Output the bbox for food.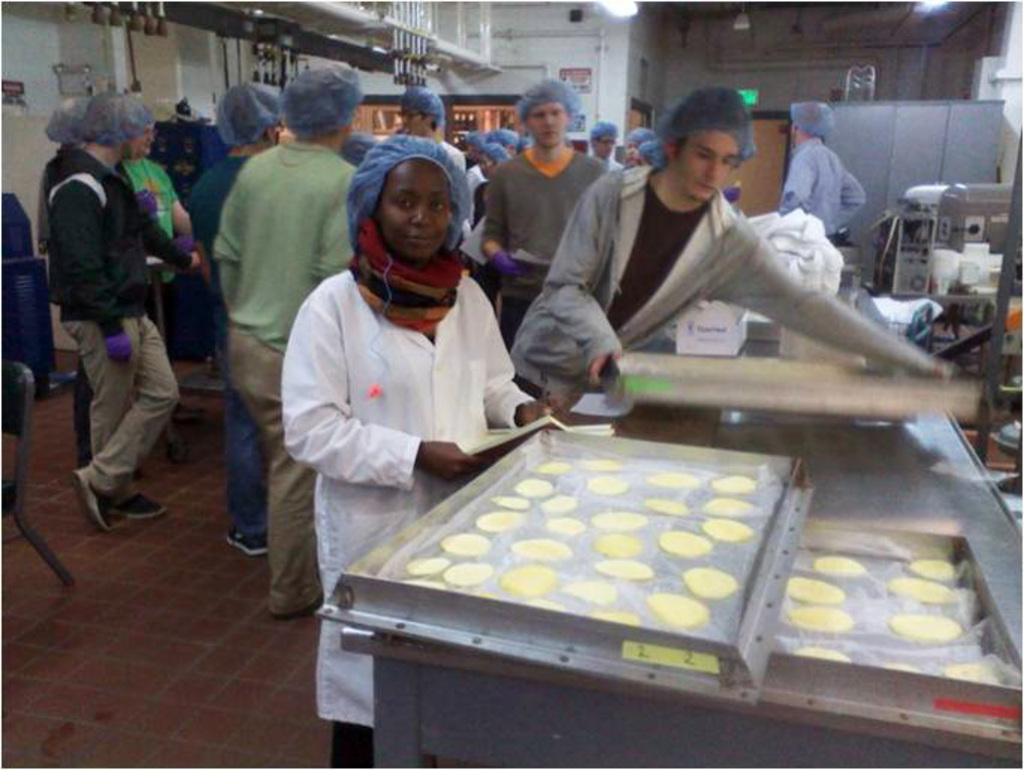
508 532 573 562.
